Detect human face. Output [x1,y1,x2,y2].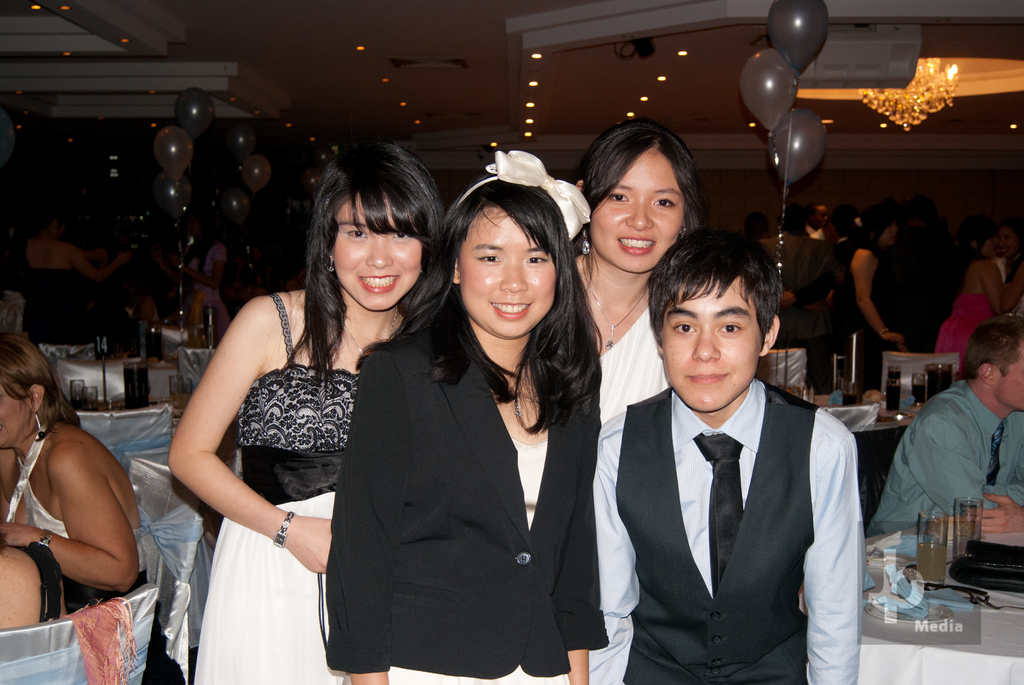
[995,335,1023,413].
